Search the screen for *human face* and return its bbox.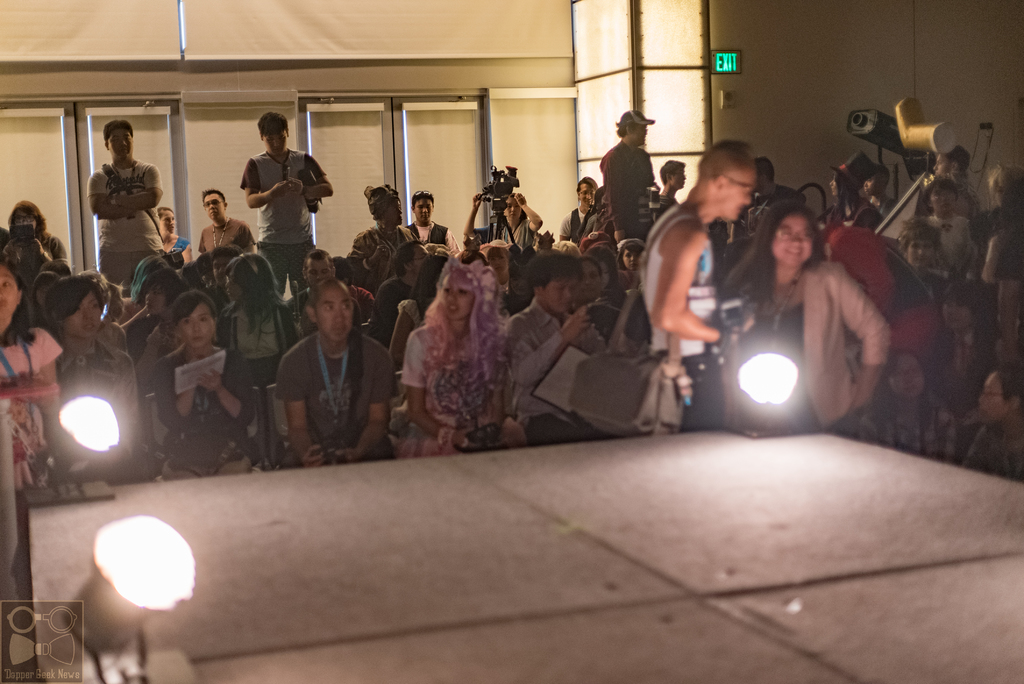
Found: 724:172:756:216.
